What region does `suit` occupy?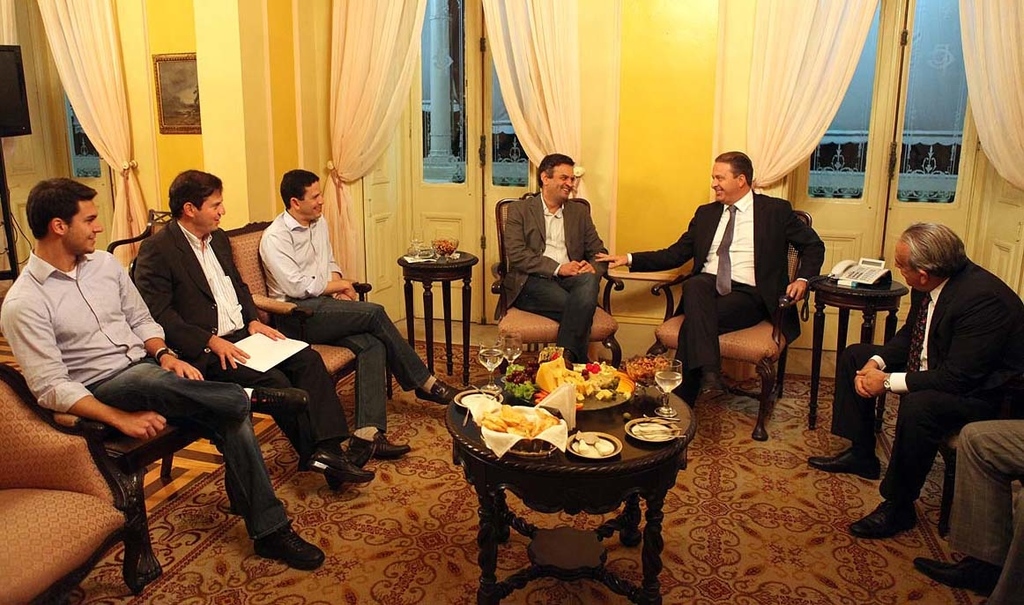
BBox(830, 255, 1023, 497).
